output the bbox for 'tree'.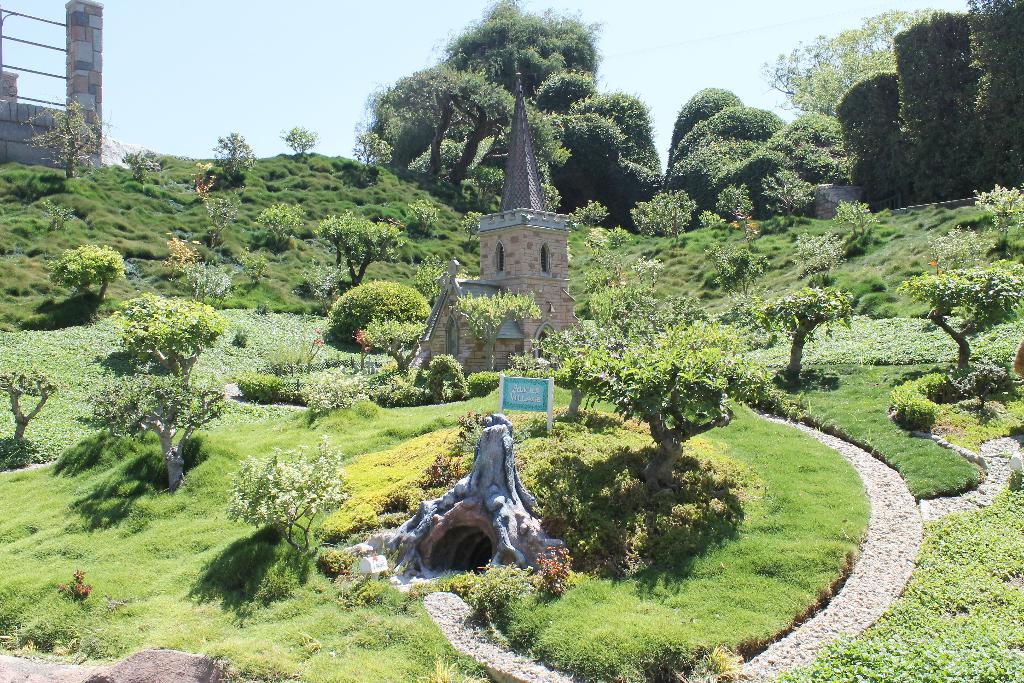
rect(753, 4, 941, 123).
